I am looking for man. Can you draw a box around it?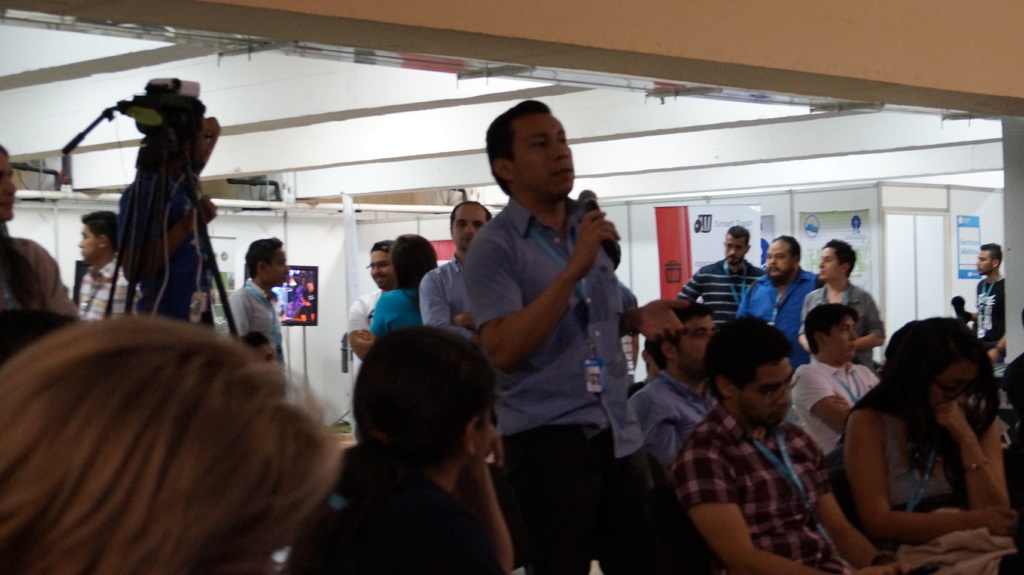
Sure, the bounding box is (x1=628, y1=299, x2=721, y2=464).
